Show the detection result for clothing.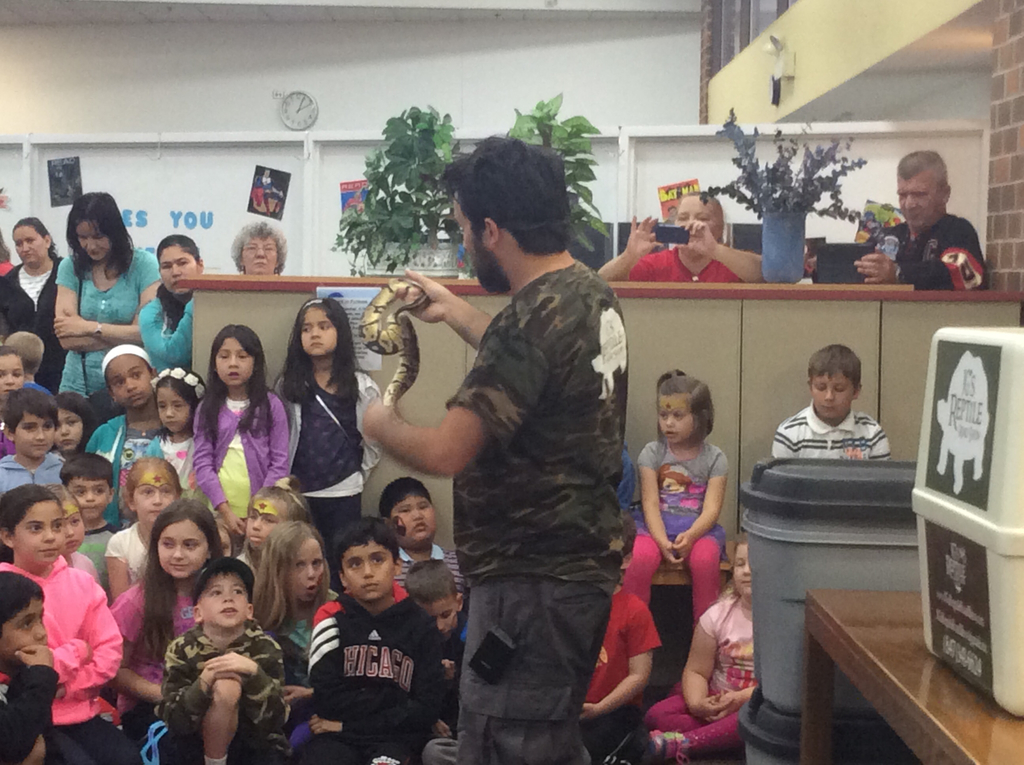
pyautogui.locateOnScreen(1, 256, 58, 391).
